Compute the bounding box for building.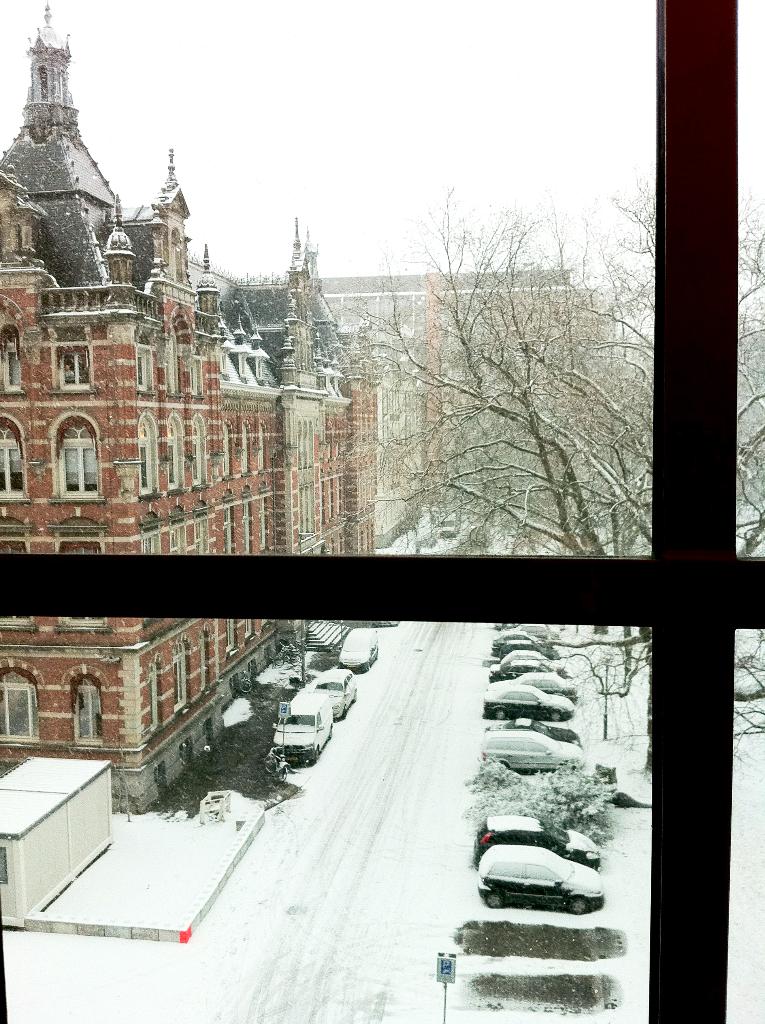
<bbox>0, 1, 378, 815</bbox>.
